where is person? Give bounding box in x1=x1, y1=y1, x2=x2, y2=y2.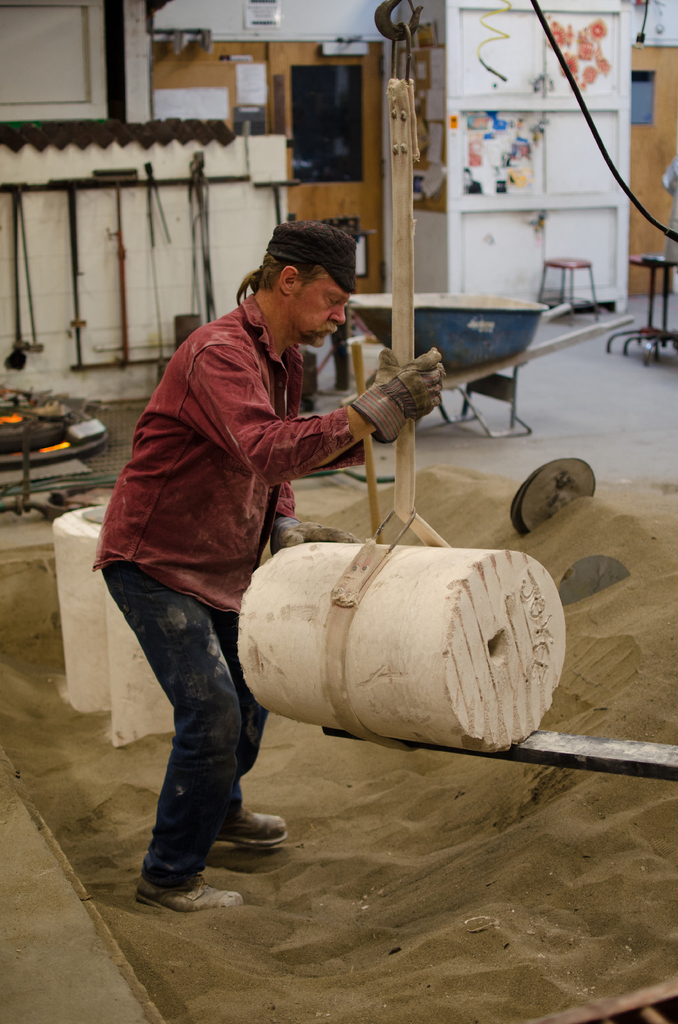
x1=92, y1=196, x2=408, y2=877.
